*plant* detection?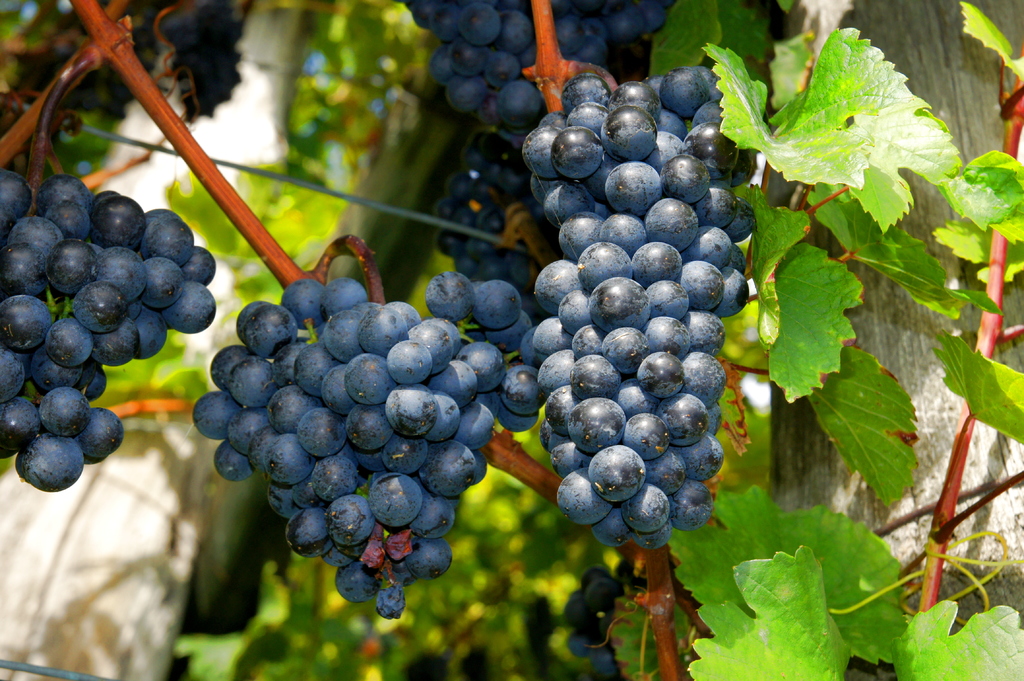
x1=0 y1=0 x2=1023 y2=680
